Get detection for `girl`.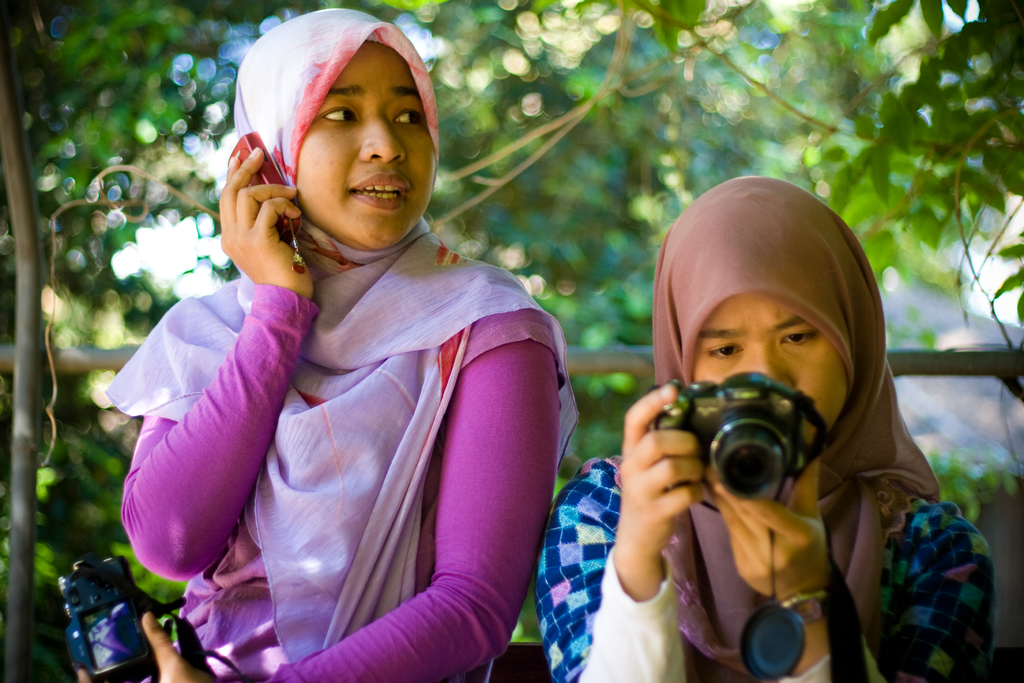
Detection: pyautogui.locateOnScreen(105, 4, 577, 682).
